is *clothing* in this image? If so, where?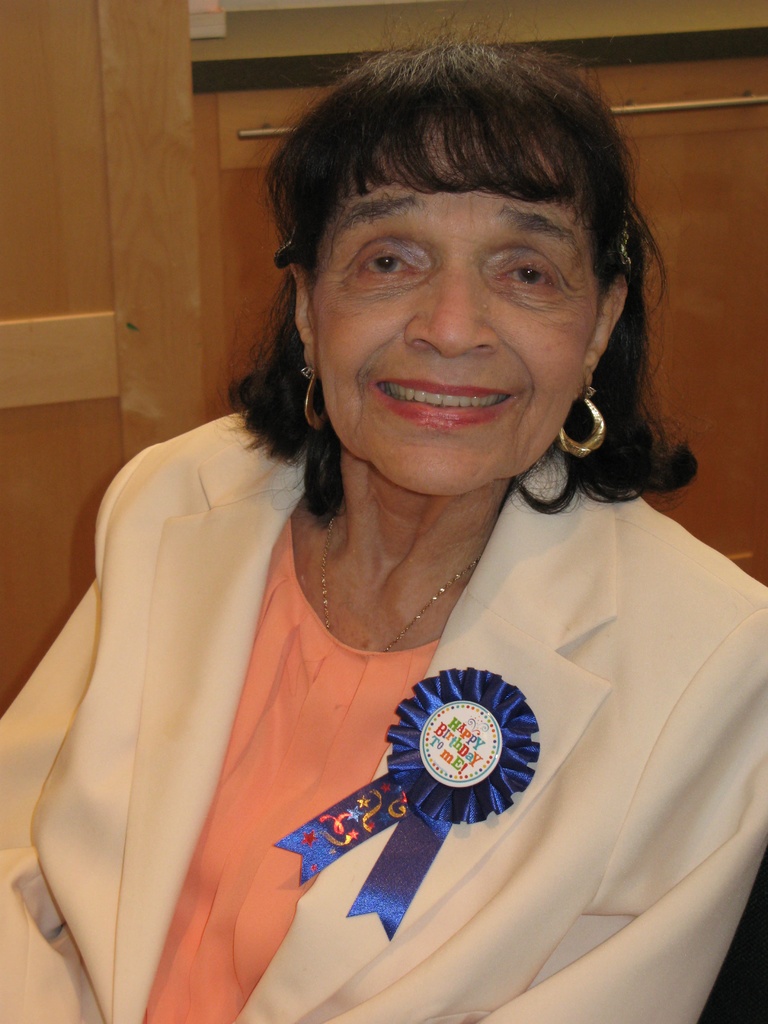
Yes, at 122:465:659:991.
